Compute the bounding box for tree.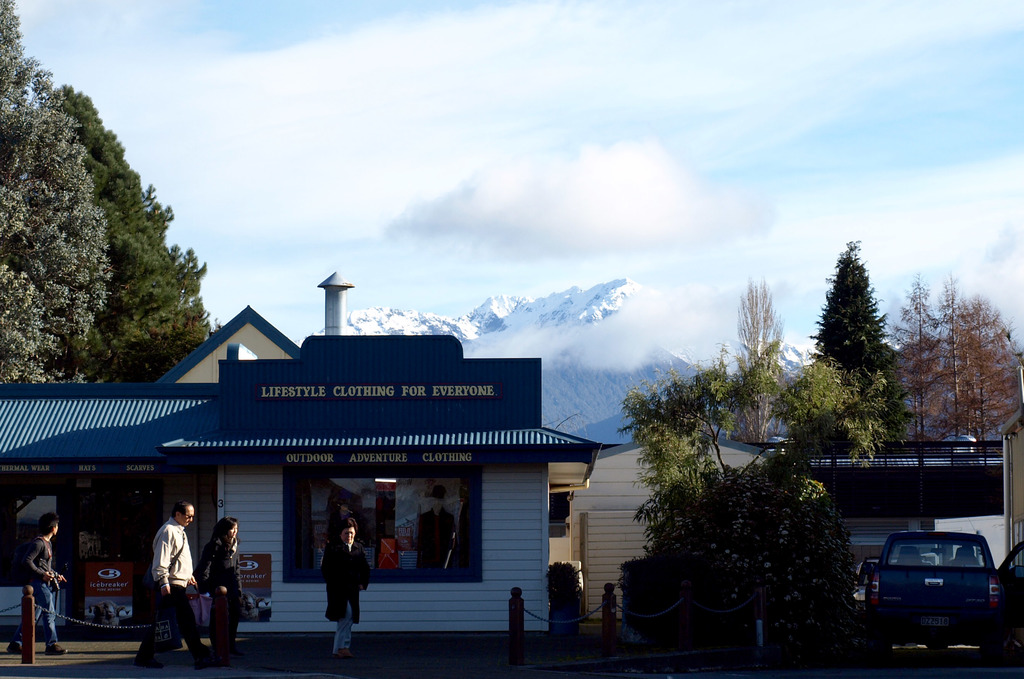
x1=0 y1=0 x2=111 y2=386.
